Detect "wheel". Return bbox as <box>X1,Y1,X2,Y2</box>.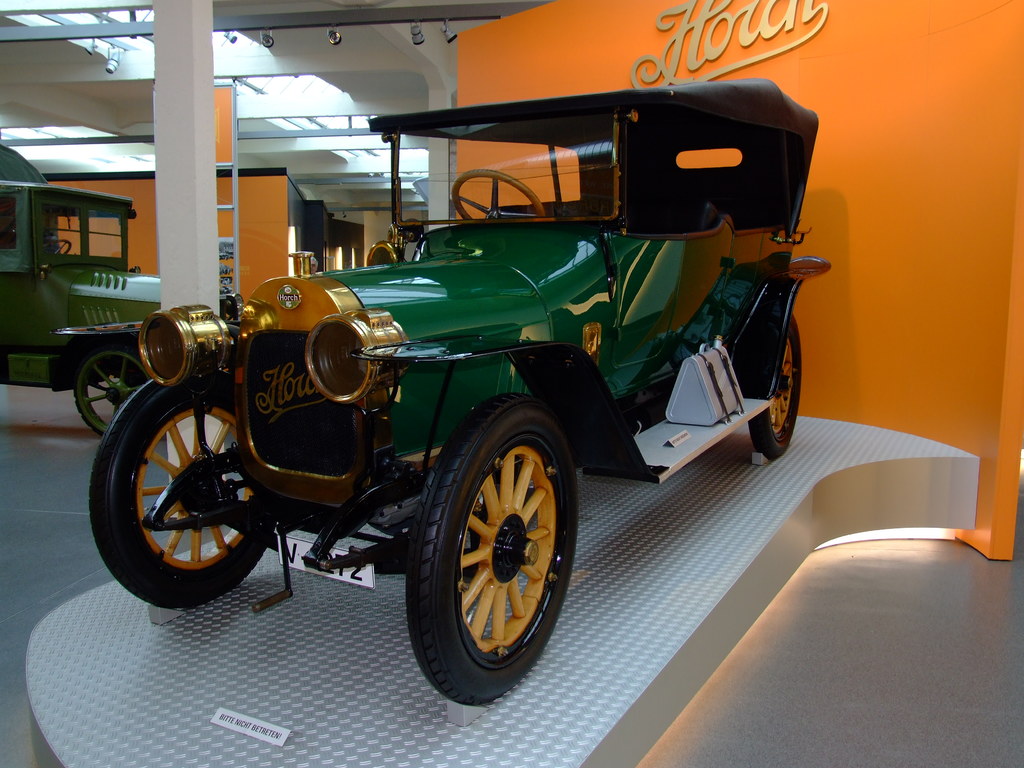
<box>71,347,153,433</box>.
